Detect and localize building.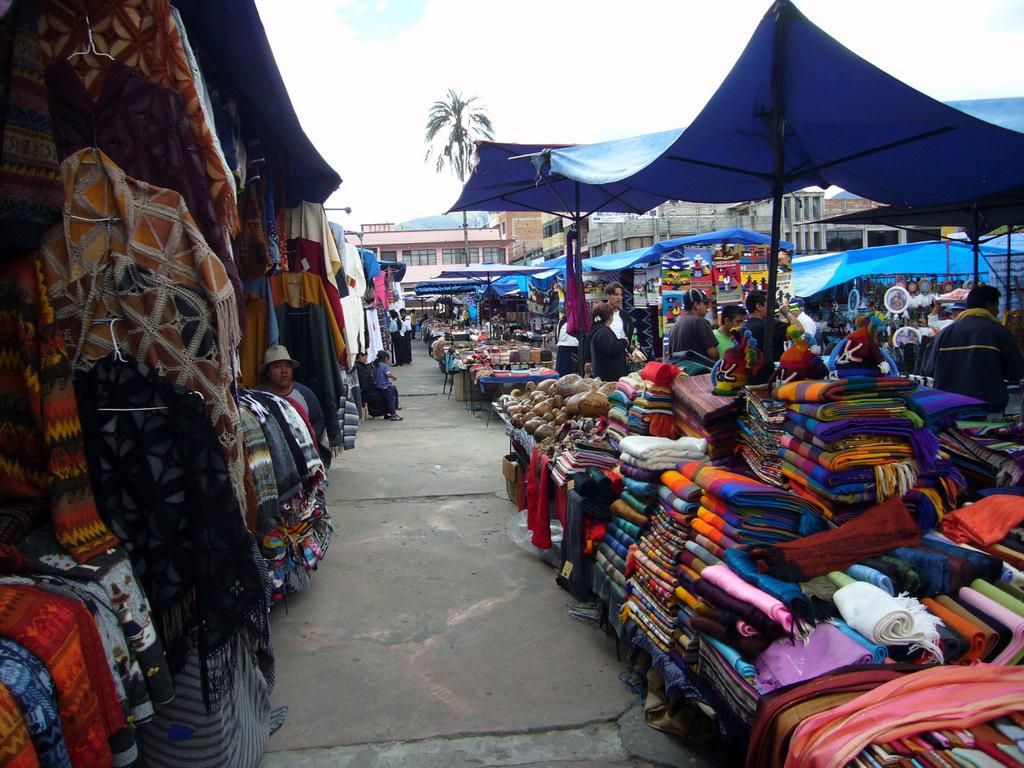
Localized at box=[543, 185, 957, 252].
